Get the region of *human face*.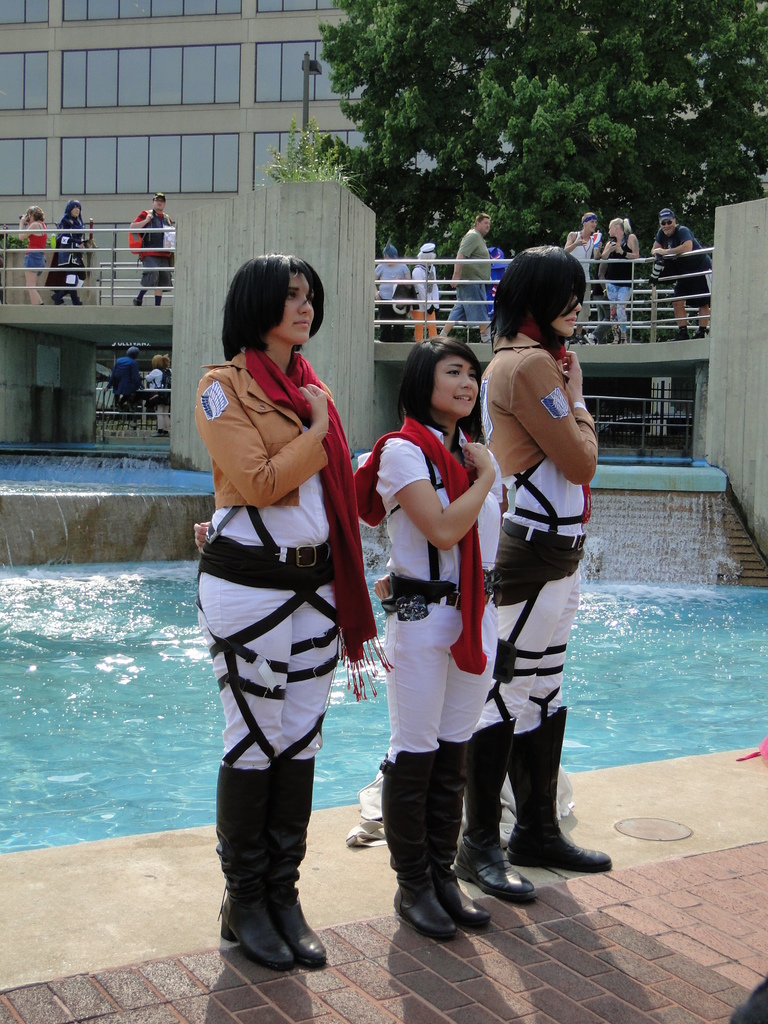
273:273:314:343.
